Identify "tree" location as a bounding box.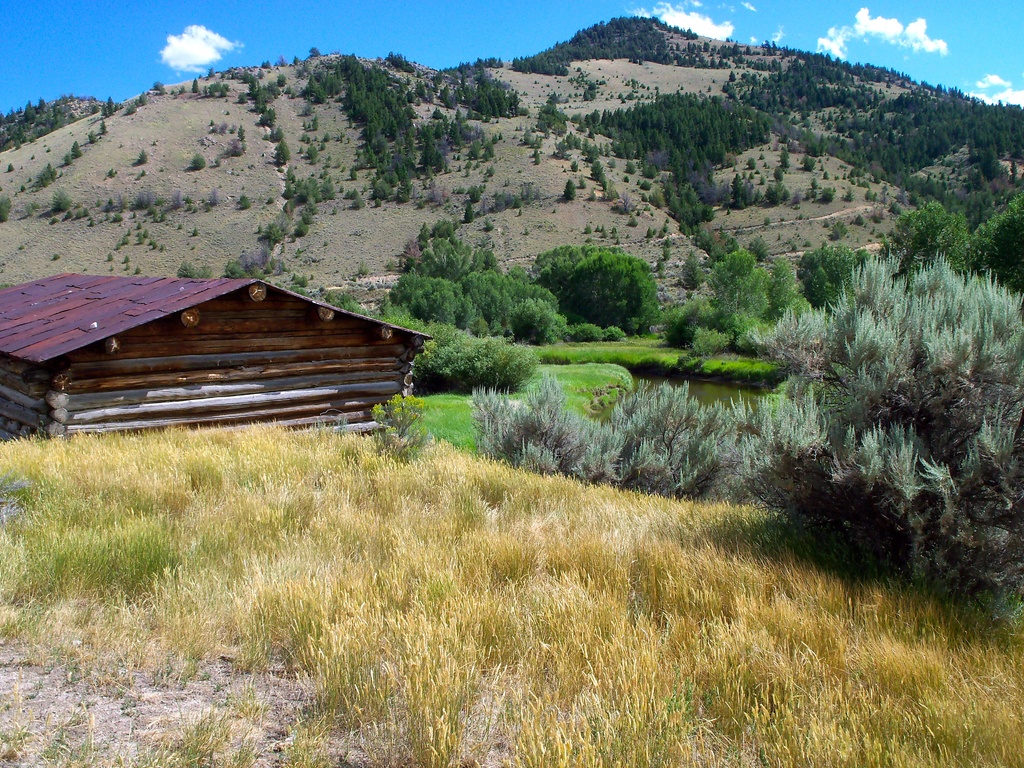
box(816, 187, 838, 205).
